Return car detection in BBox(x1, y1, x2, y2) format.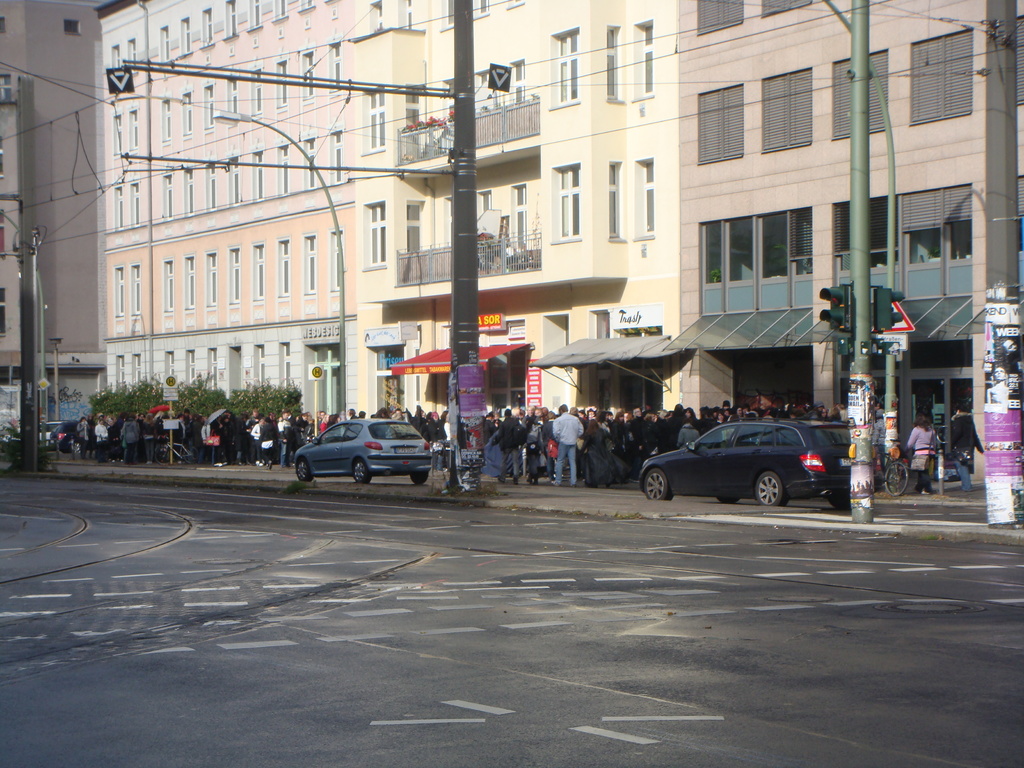
BBox(639, 419, 847, 506).
